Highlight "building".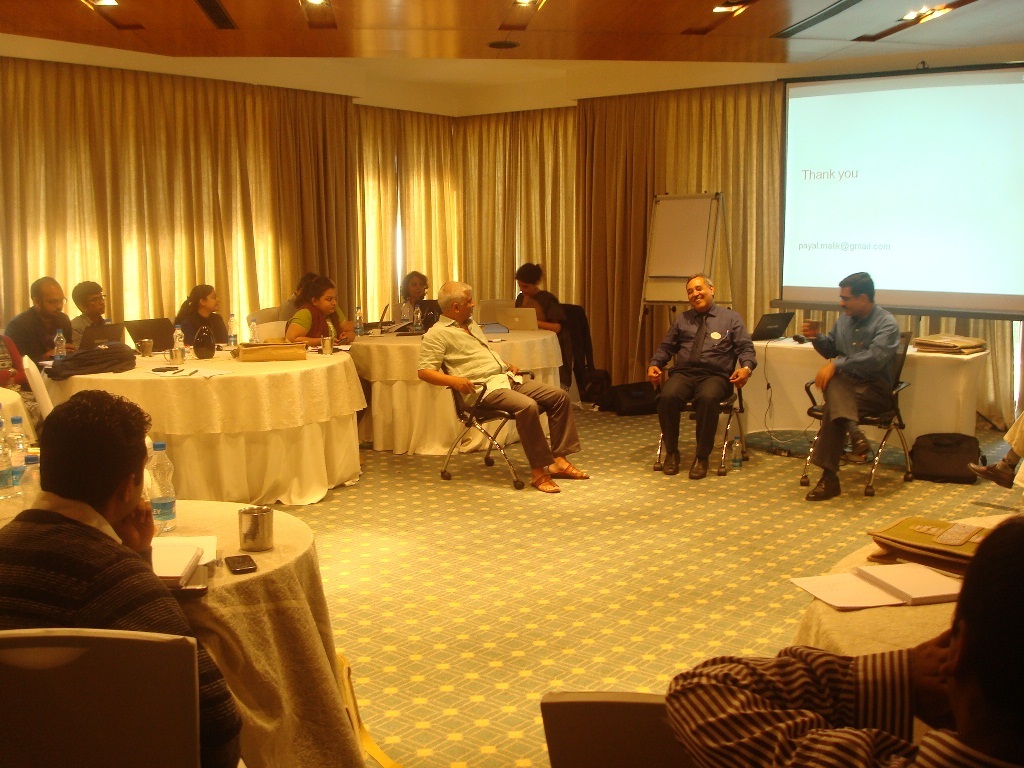
Highlighted region: (left=0, top=0, right=1023, bottom=767).
